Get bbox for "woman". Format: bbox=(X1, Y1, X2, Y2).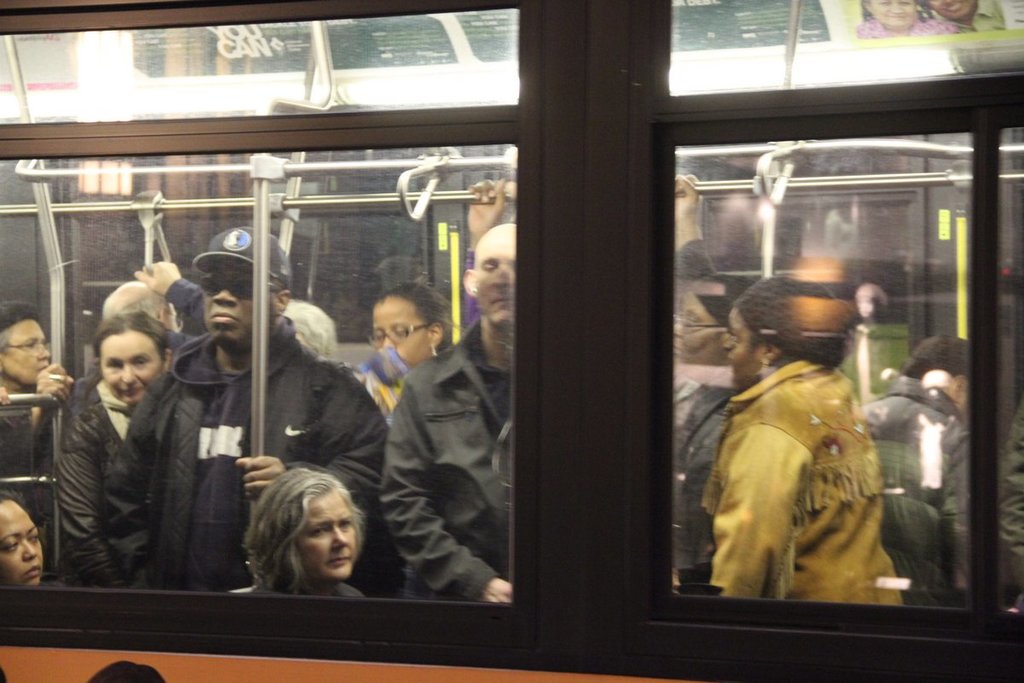
bbox=(698, 266, 911, 609).
